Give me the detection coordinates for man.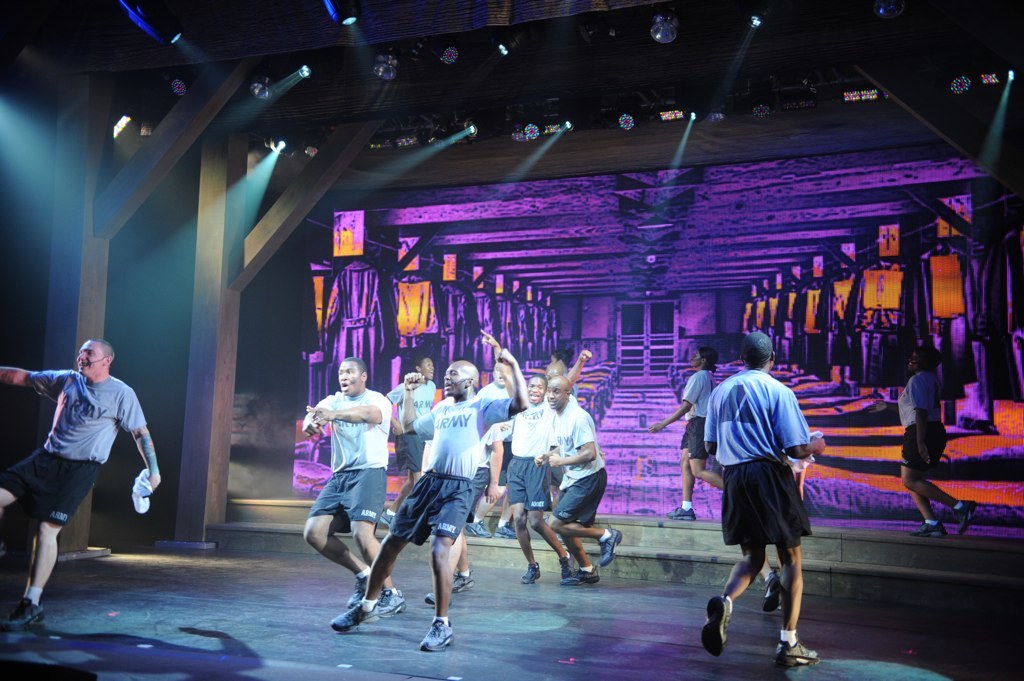
533,376,621,584.
